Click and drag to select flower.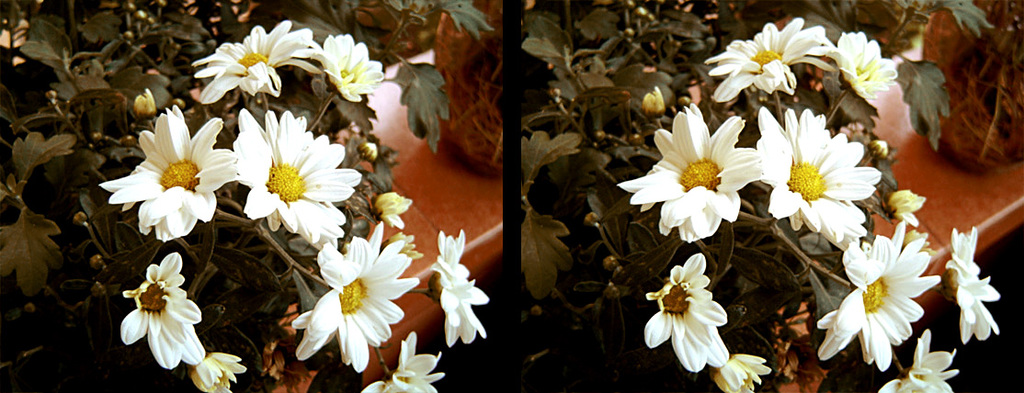
Selection: 112:254:205:365.
